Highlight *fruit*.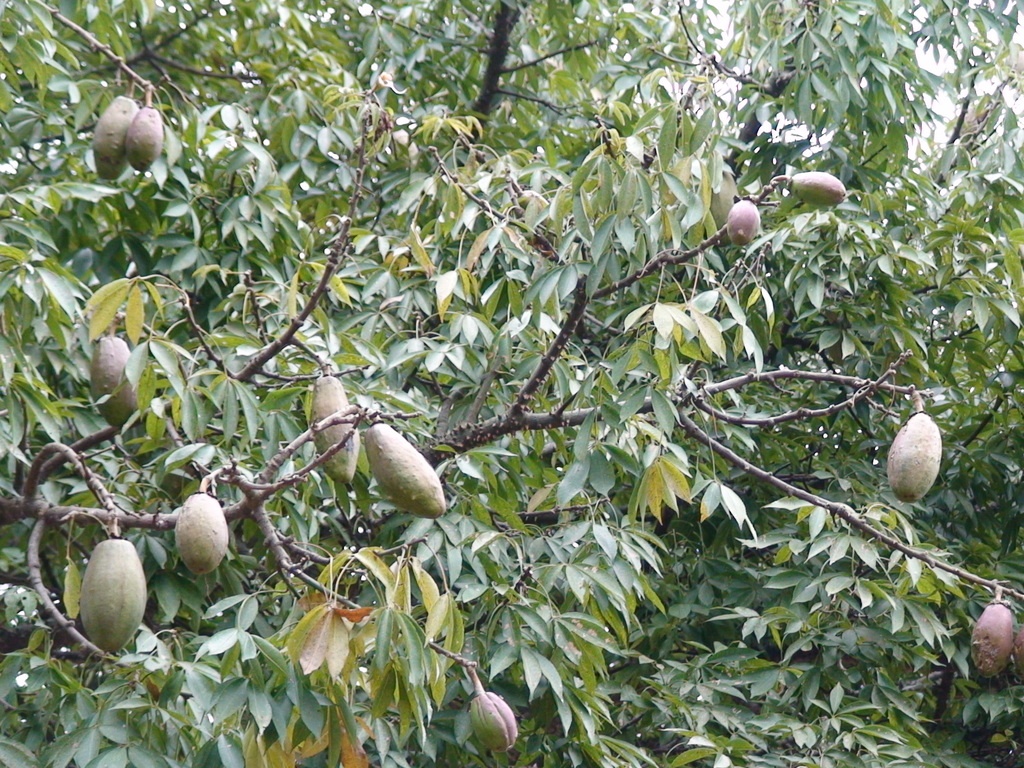
Highlighted region: <bbox>360, 421, 445, 516</bbox>.
